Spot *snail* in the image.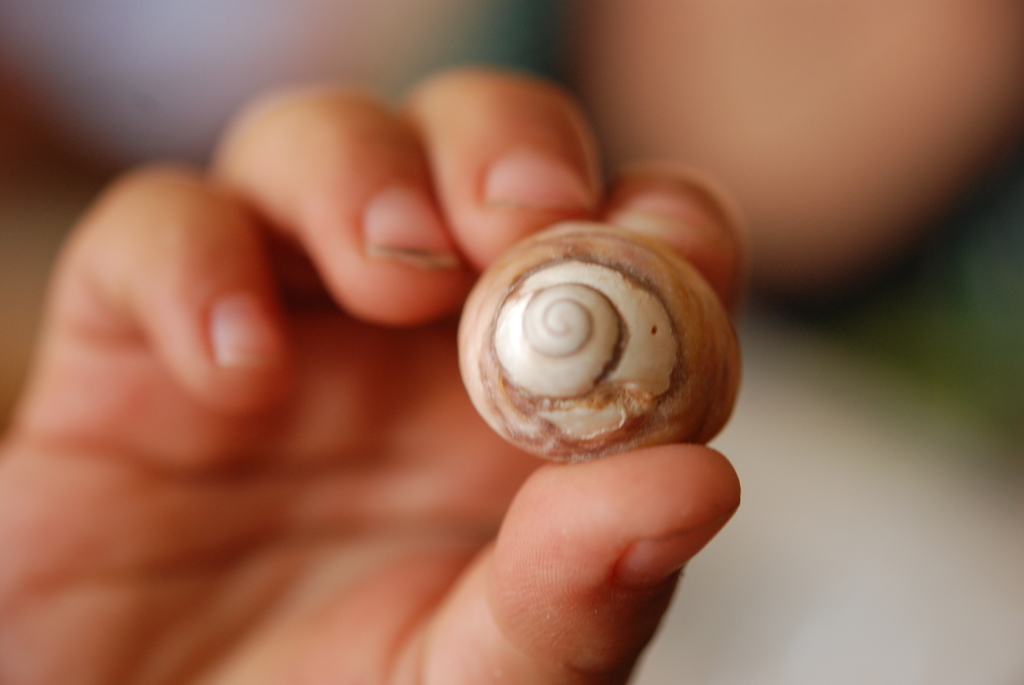
*snail* found at box(445, 217, 739, 464).
